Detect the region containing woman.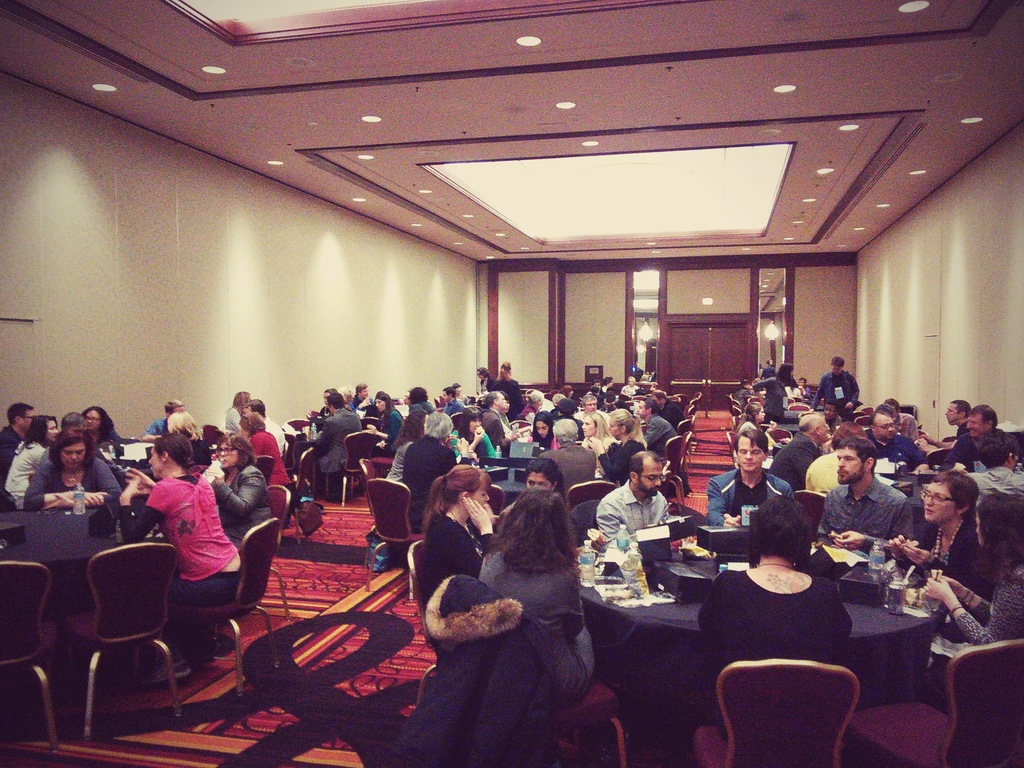
left=756, top=364, right=801, bottom=428.
